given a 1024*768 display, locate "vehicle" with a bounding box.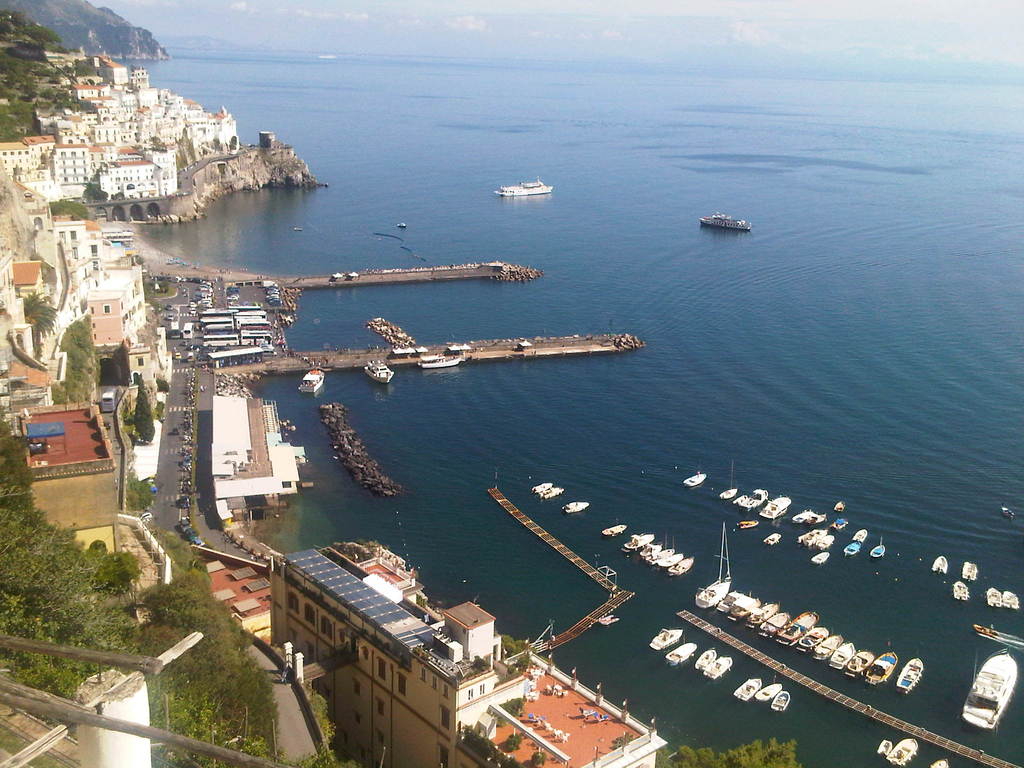
Located: box=[811, 552, 831, 566].
